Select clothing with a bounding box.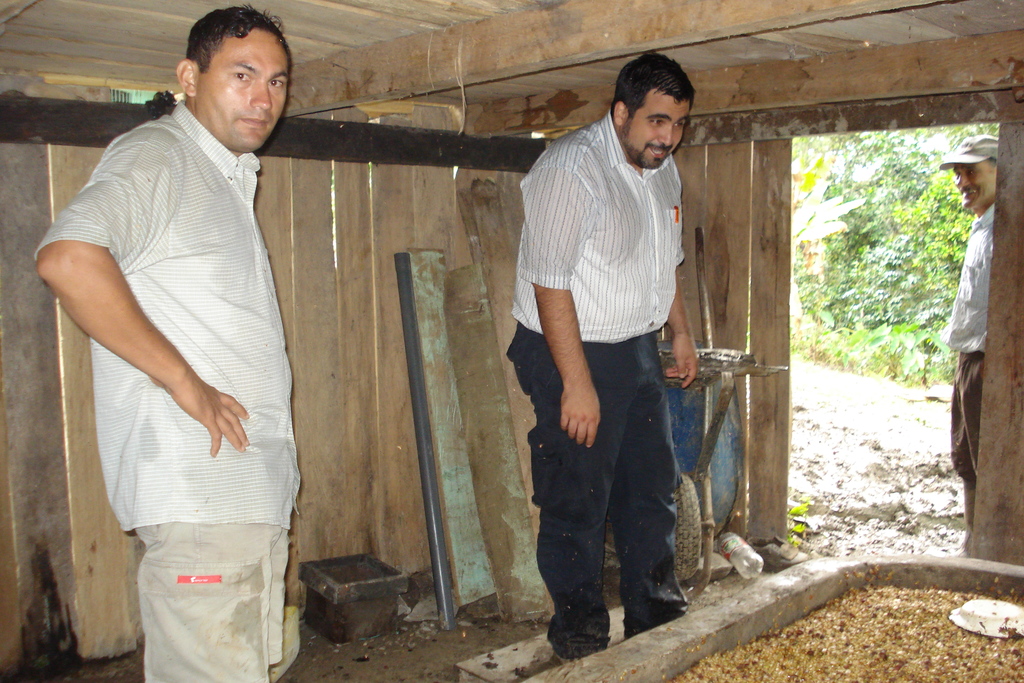
bbox(55, 76, 299, 639).
